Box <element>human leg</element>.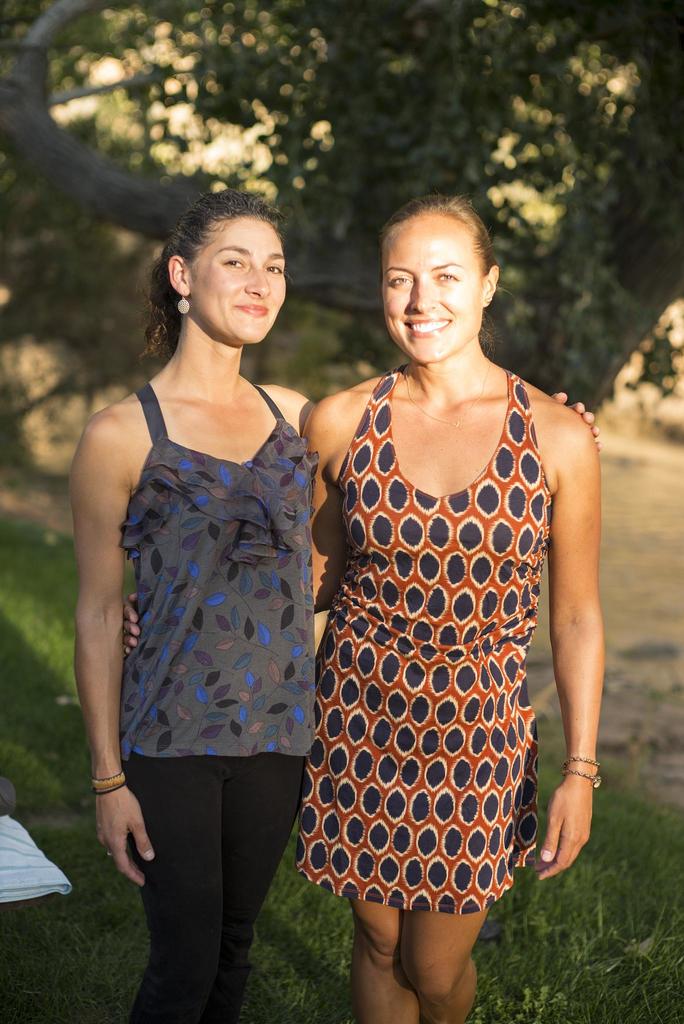
x1=118, y1=676, x2=218, y2=1023.
